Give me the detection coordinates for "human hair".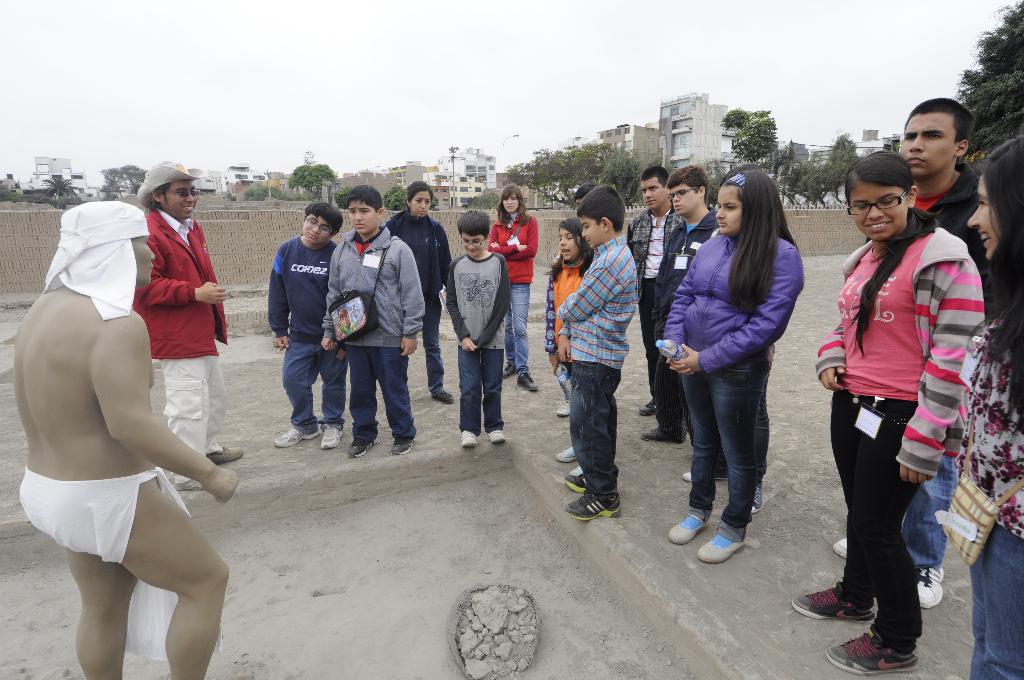
bbox=[971, 136, 1023, 435].
